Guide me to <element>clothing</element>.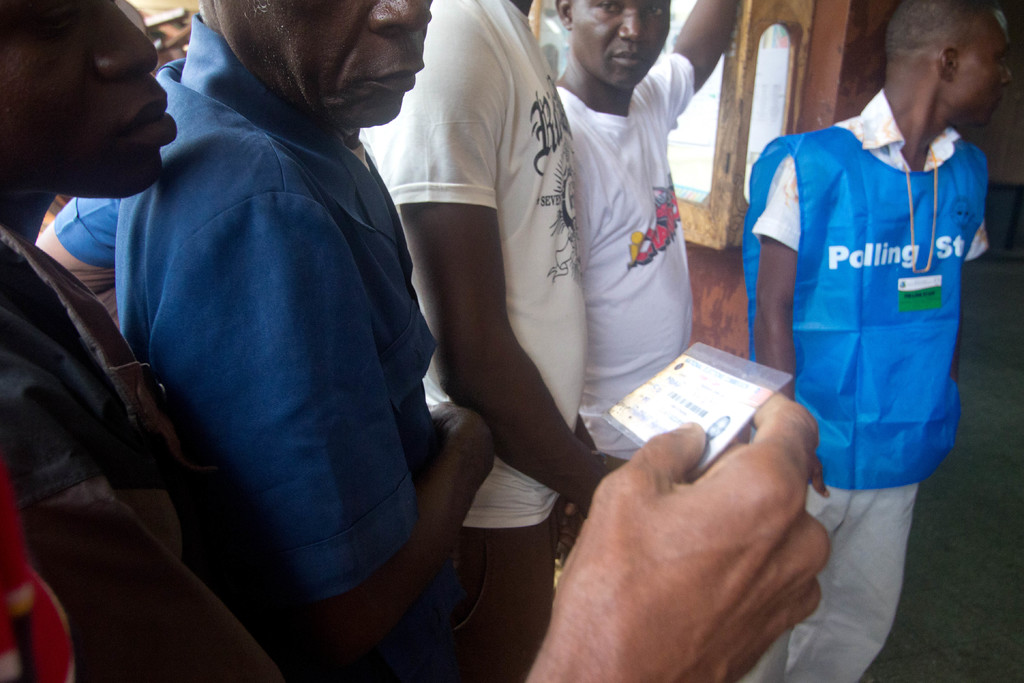
Guidance: Rect(359, 0, 588, 682).
